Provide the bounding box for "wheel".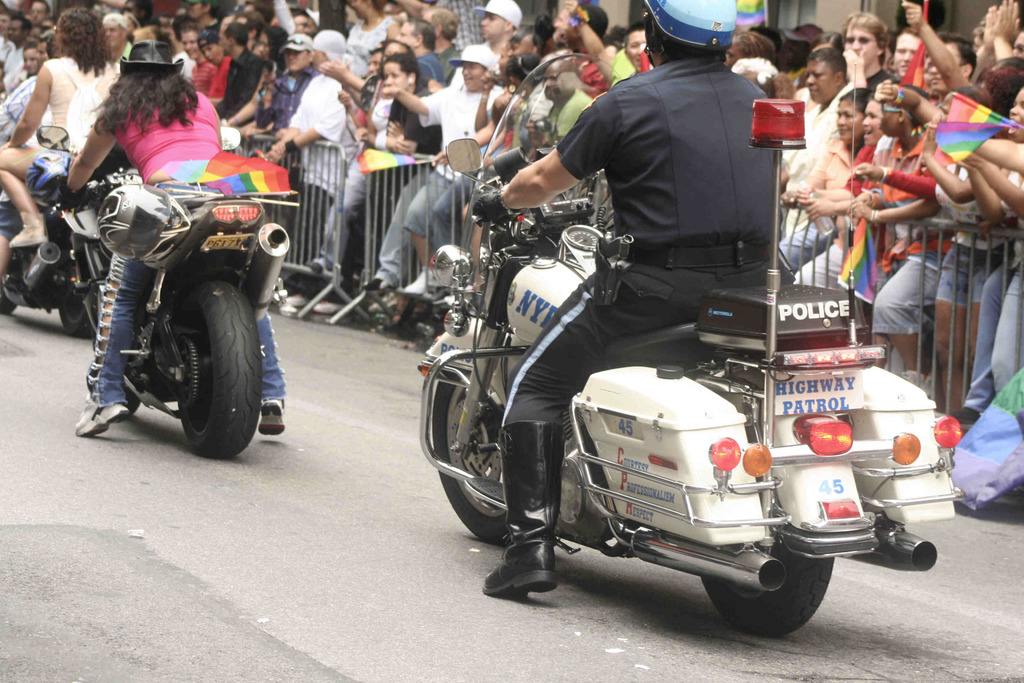
429, 377, 509, 545.
